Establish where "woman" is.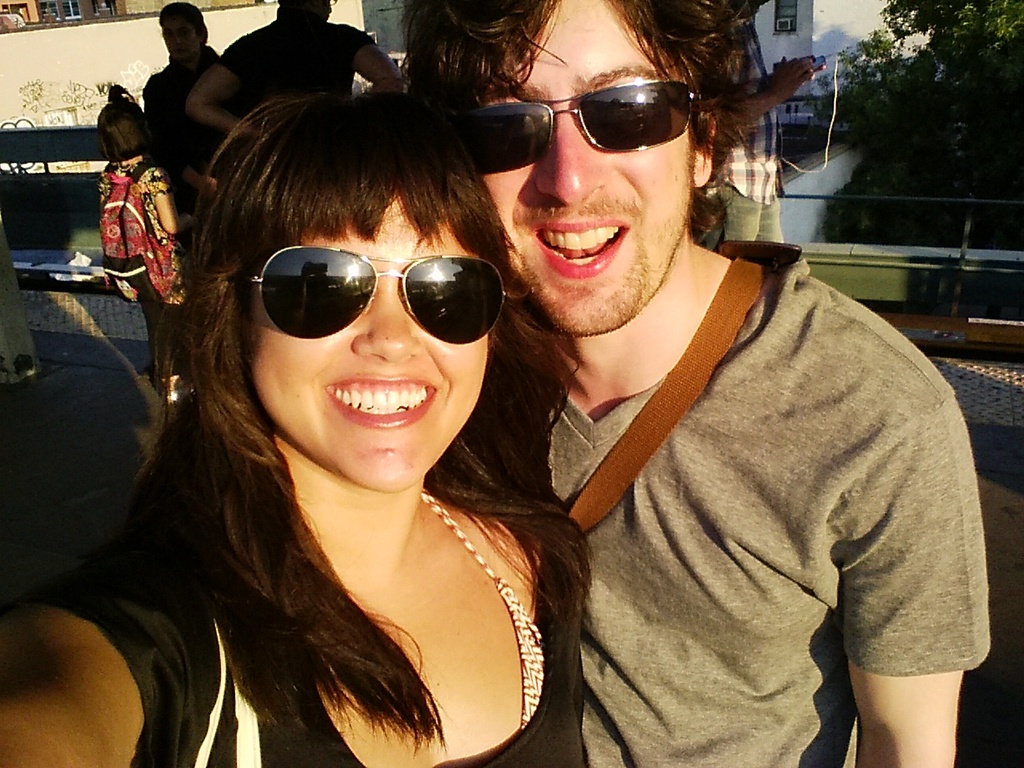
Established at pyautogui.locateOnScreen(75, 57, 639, 766).
